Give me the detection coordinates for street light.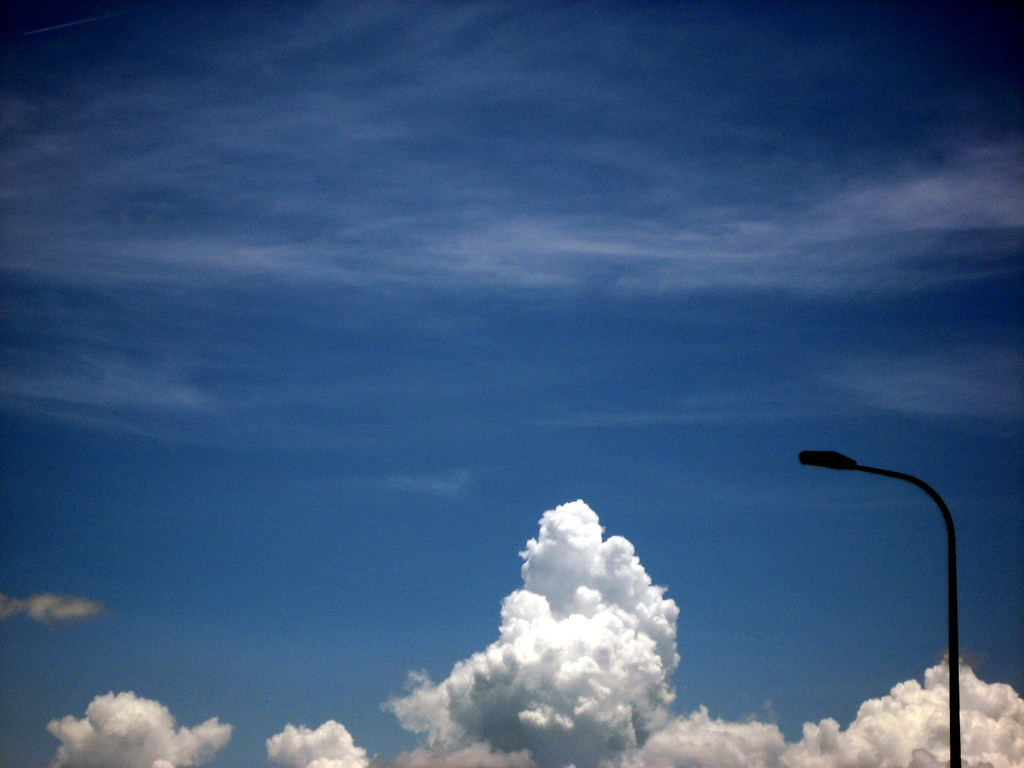
x1=796 y1=410 x2=981 y2=767.
